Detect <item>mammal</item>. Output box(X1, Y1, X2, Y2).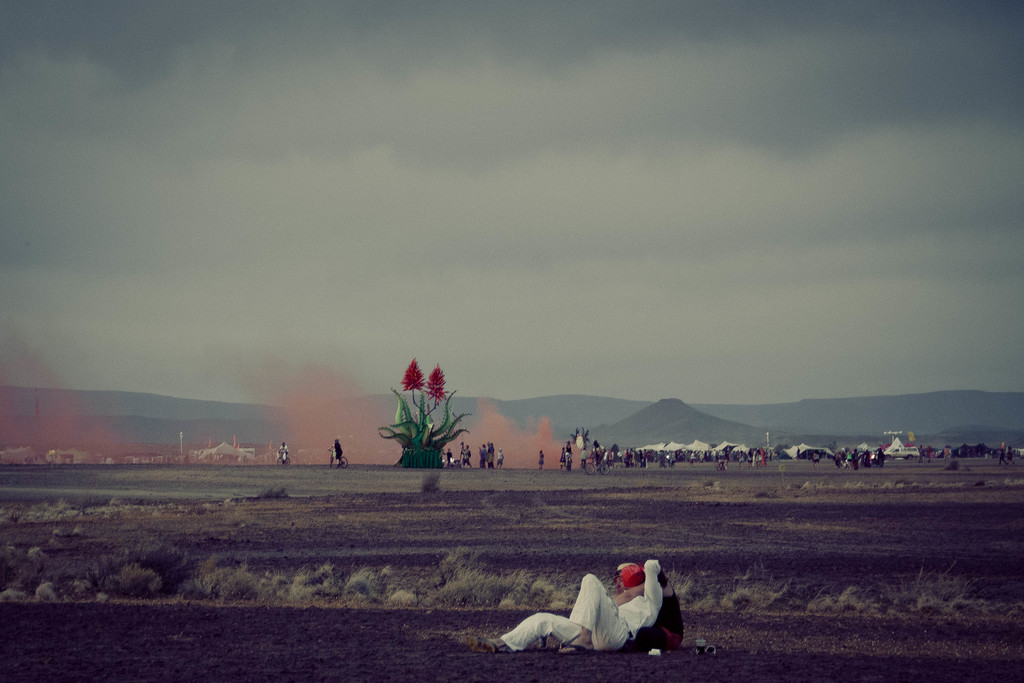
box(461, 446, 471, 467).
